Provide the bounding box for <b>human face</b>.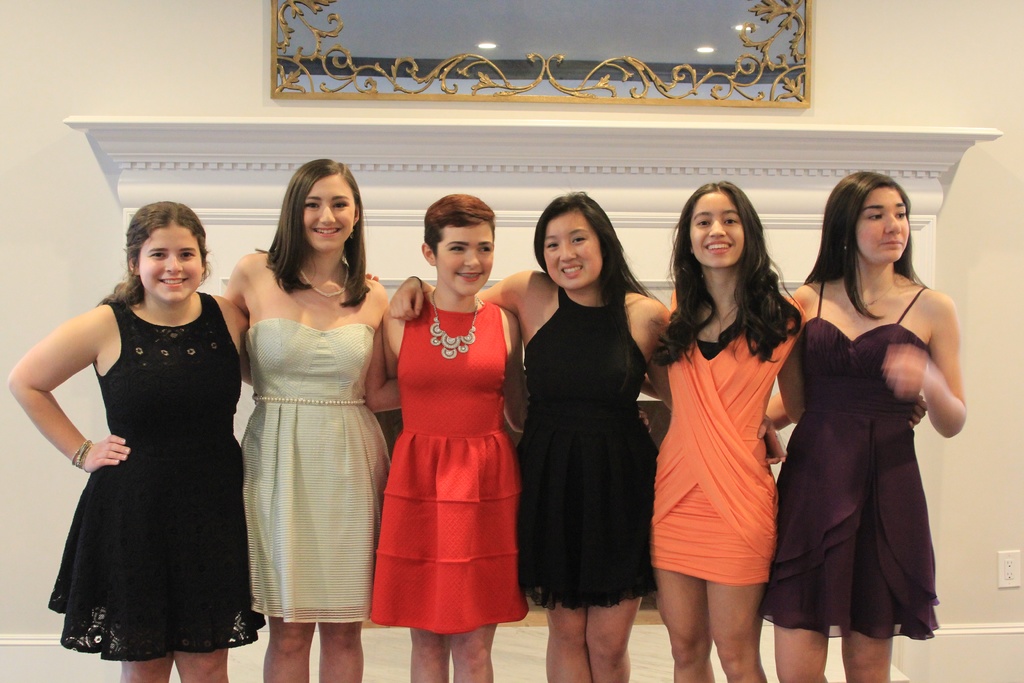
861:189:910:268.
